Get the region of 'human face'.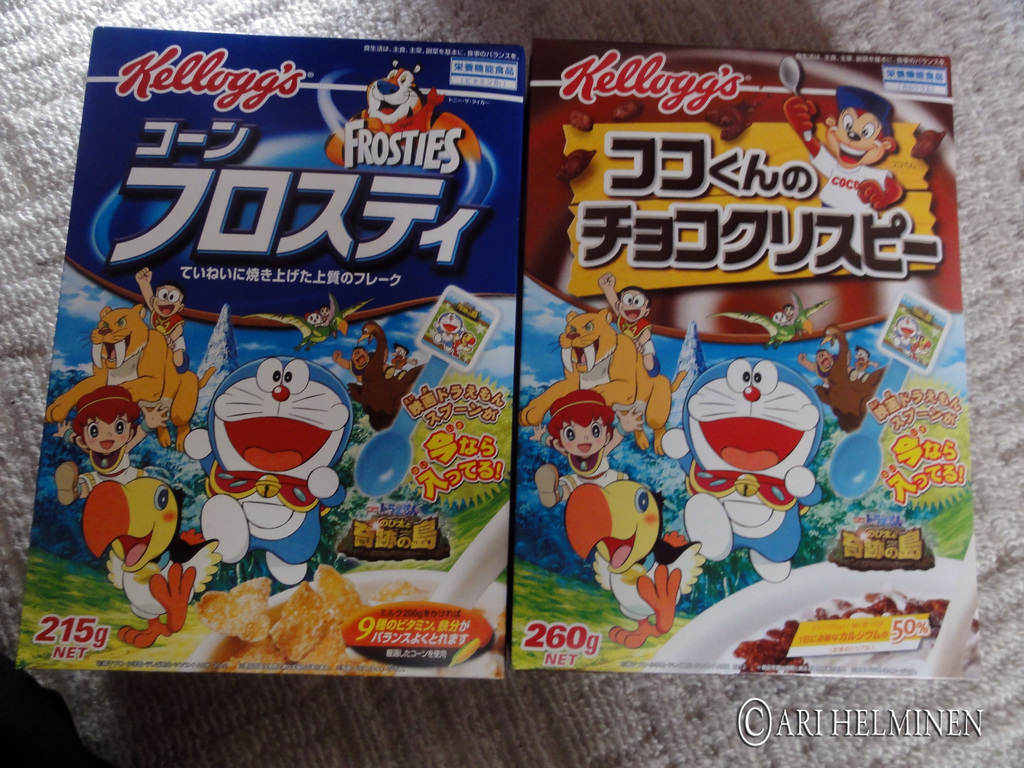
[x1=559, y1=422, x2=605, y2=460].
